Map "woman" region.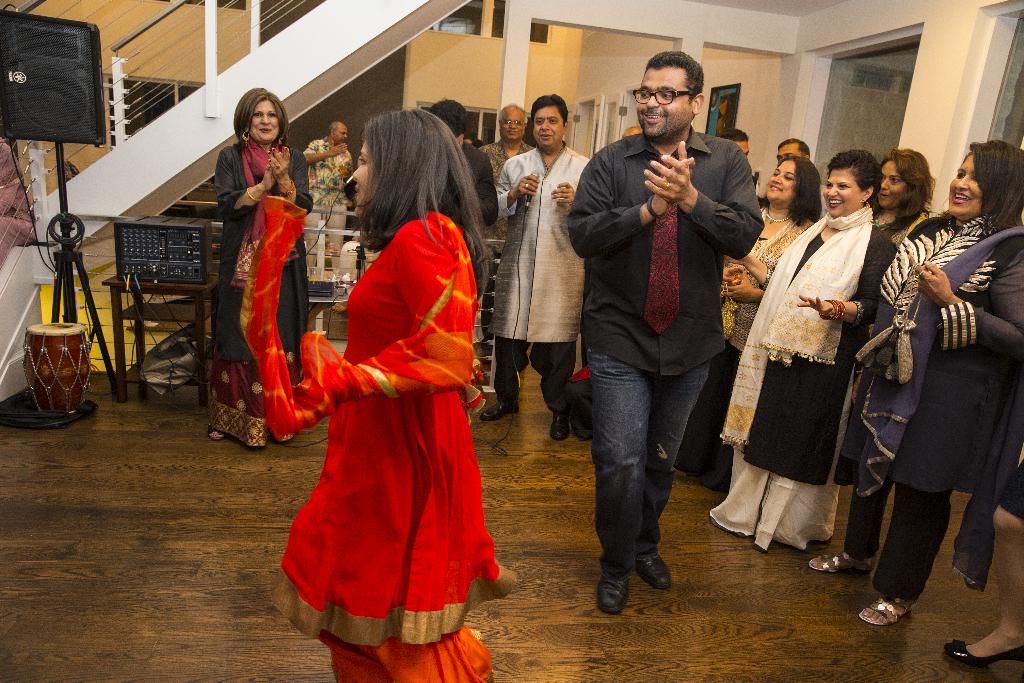
Mapped to (811, 136, 1023, 637).
